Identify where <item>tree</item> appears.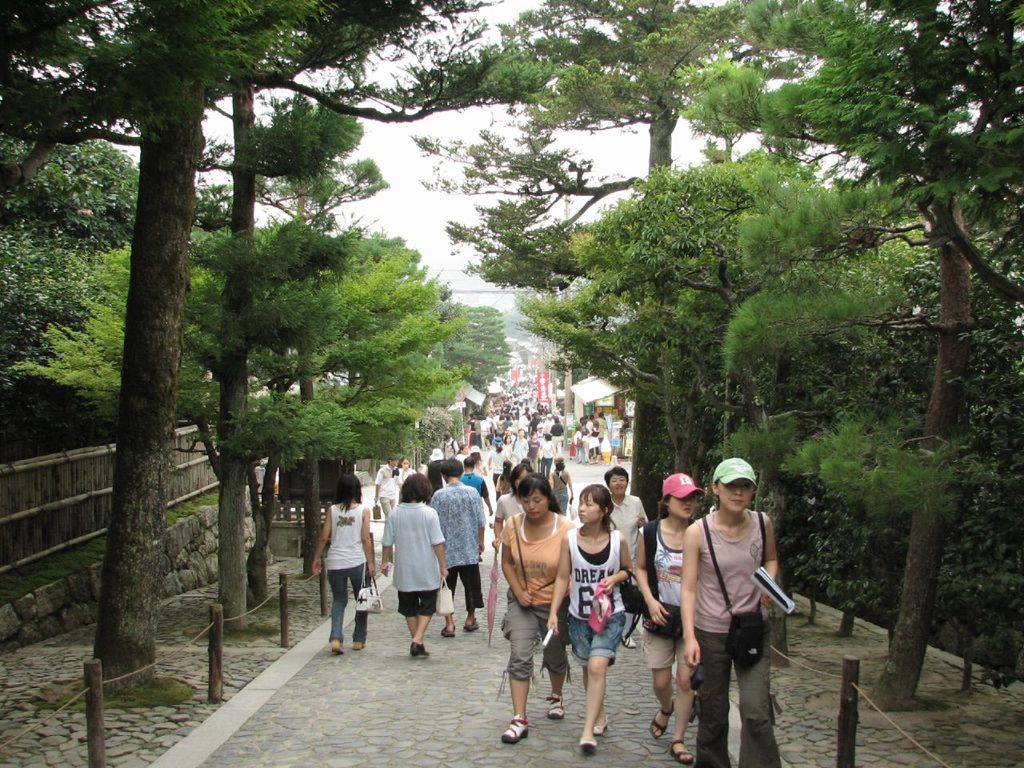
Appears at box(632, 0, 1023, 704).
